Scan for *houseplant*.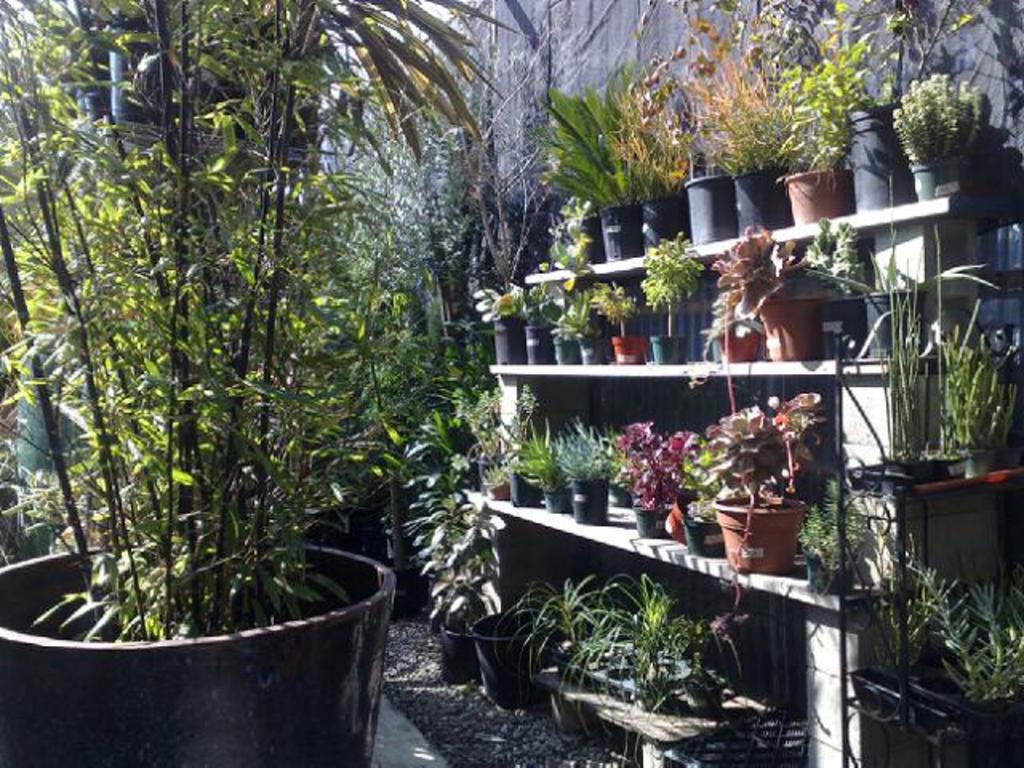
Scan result: (left=642, top=224, right=712, bottom=354).
